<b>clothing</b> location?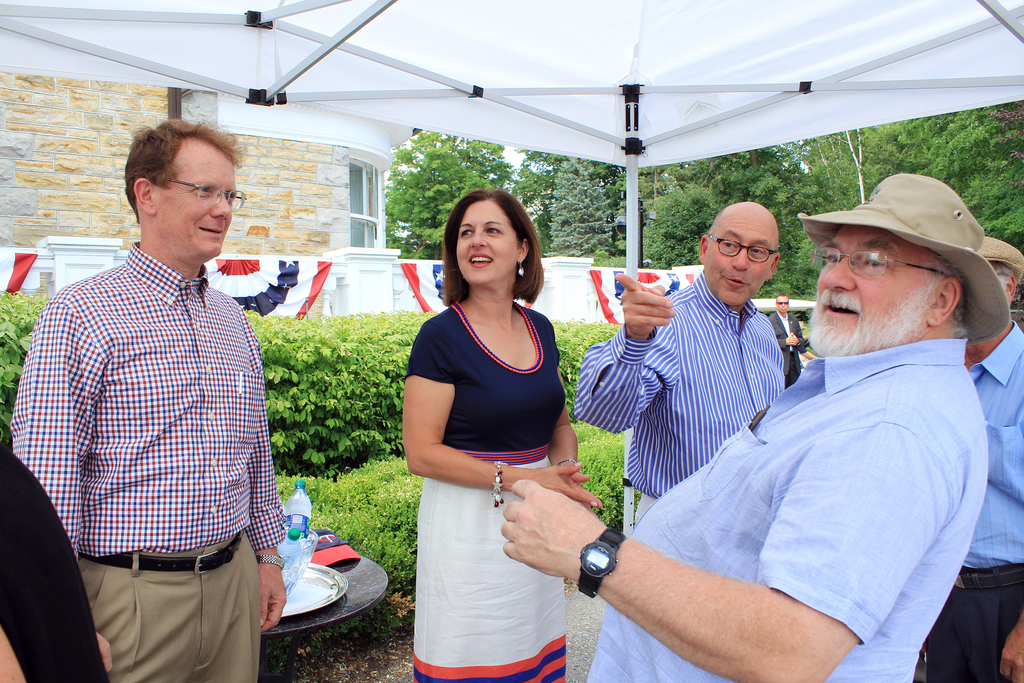
box=[924, 320, 1023, 682]
